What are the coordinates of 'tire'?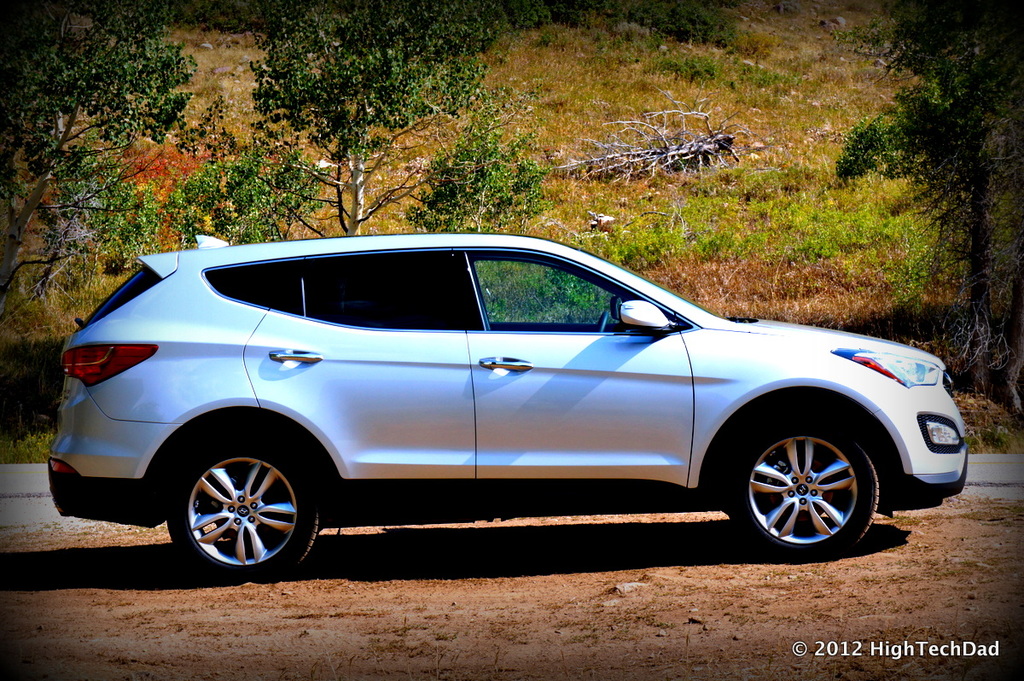
BBox(161, 435, 312, 582).
